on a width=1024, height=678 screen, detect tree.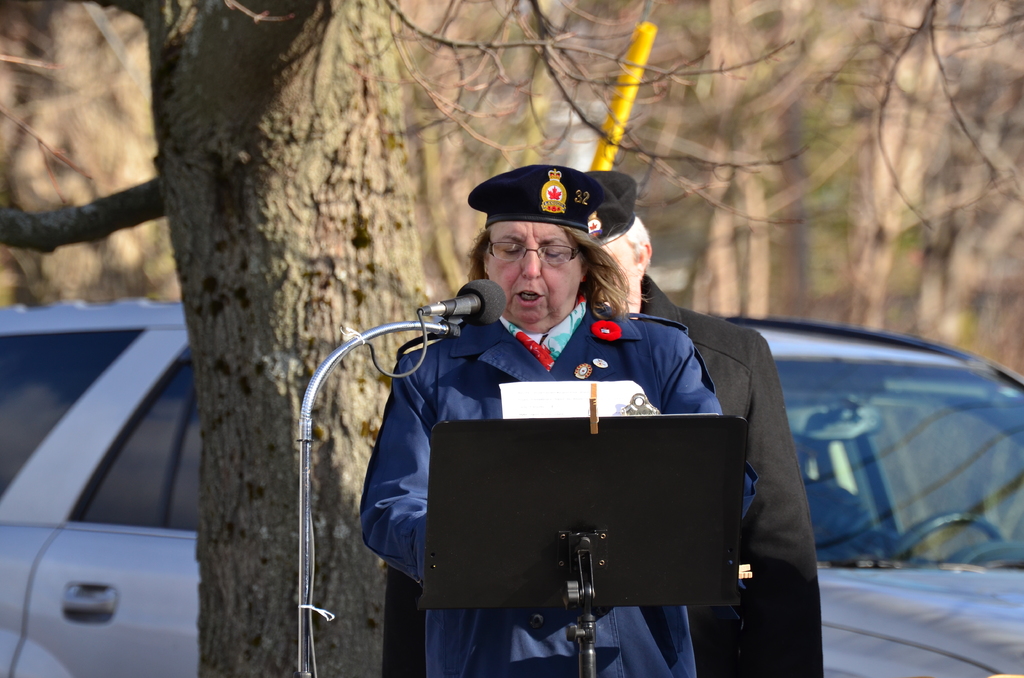
(804, 0, 1023, 317).
